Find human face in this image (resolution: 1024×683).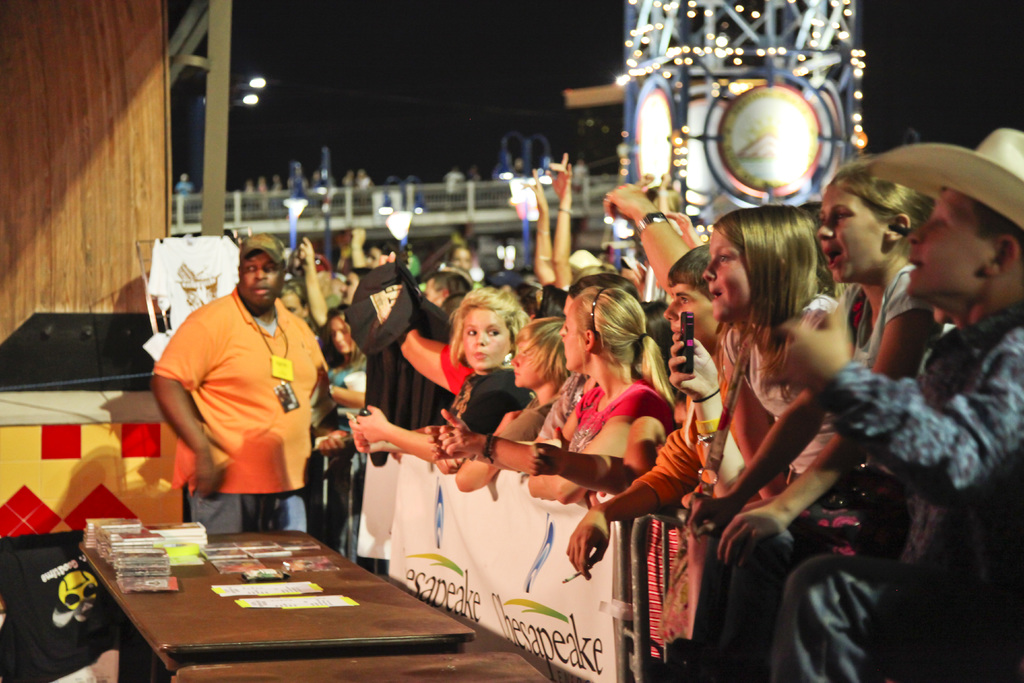
<box>463,310,512,373</box>.
